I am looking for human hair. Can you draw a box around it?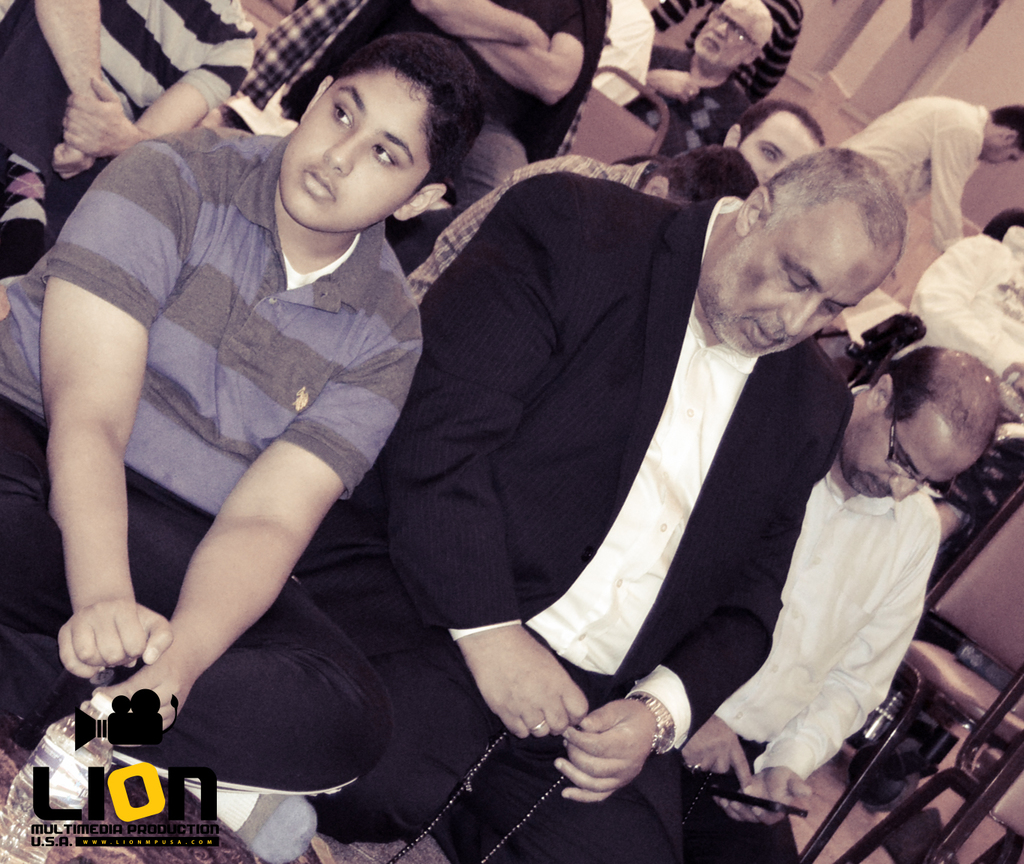
Sure, the bounding box is 714, 0, 774, 51.
